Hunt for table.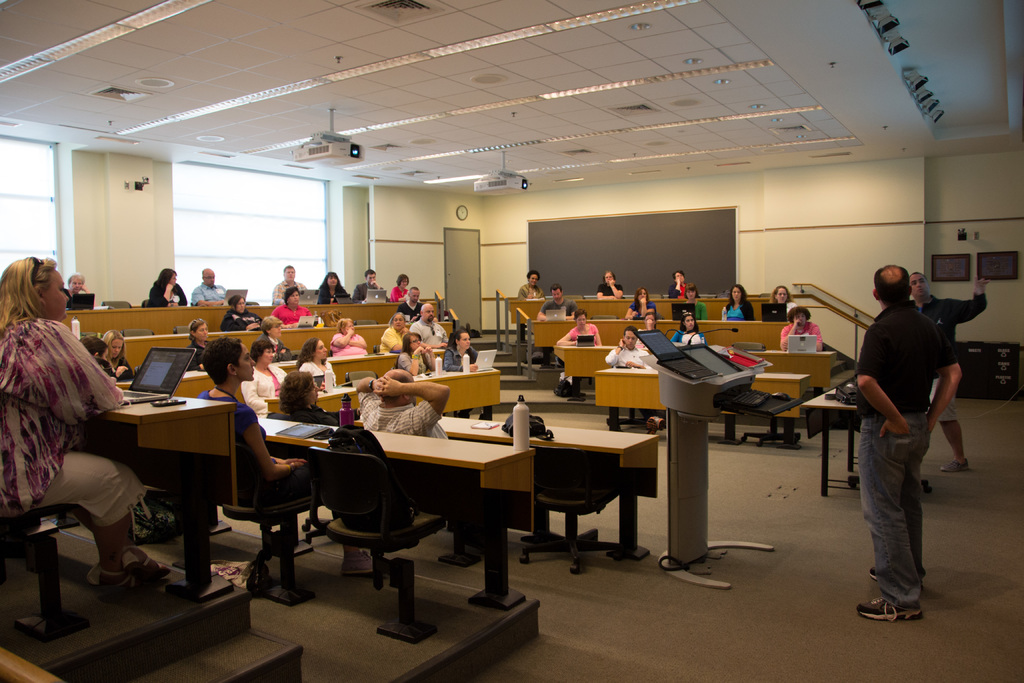
Hunted down at [left=801, top=383, right=870, bottom=496].
